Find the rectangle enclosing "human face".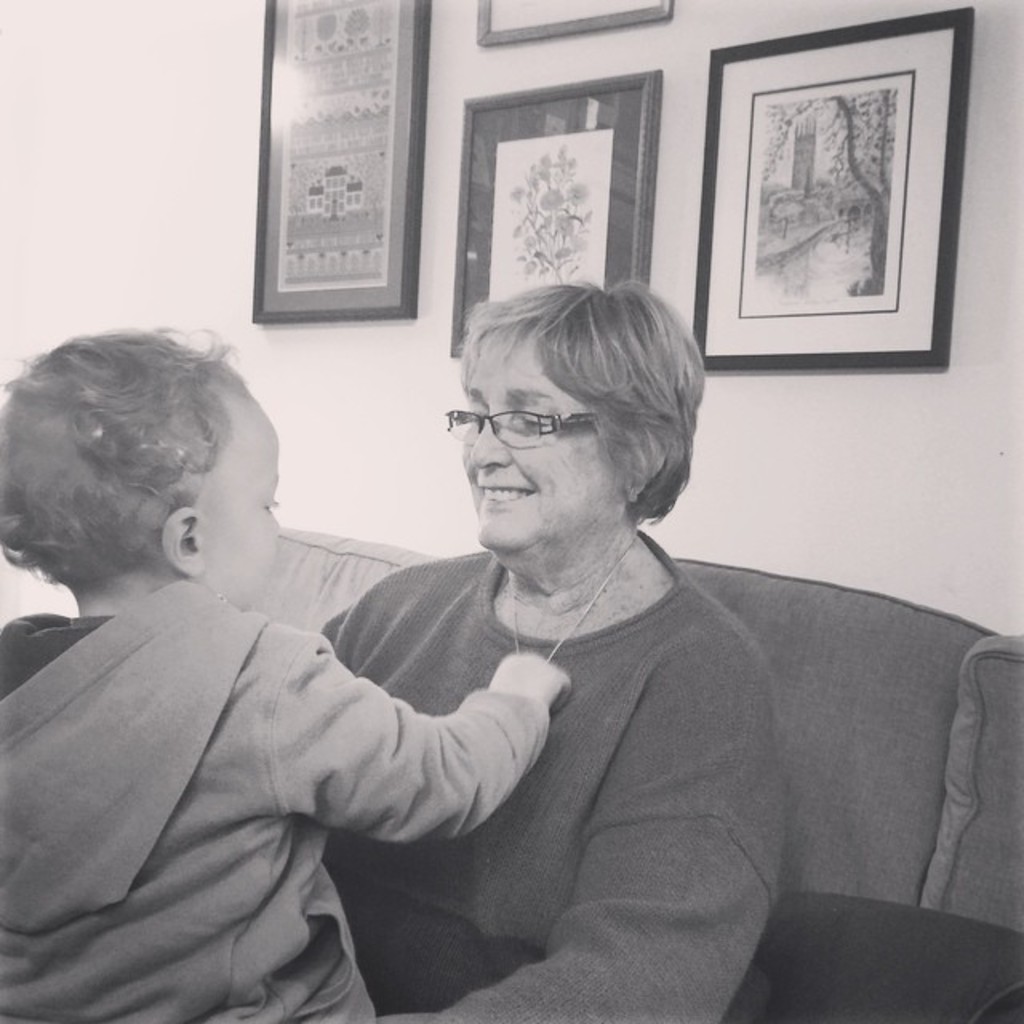
bbox=(469, 333, 627, 552).
